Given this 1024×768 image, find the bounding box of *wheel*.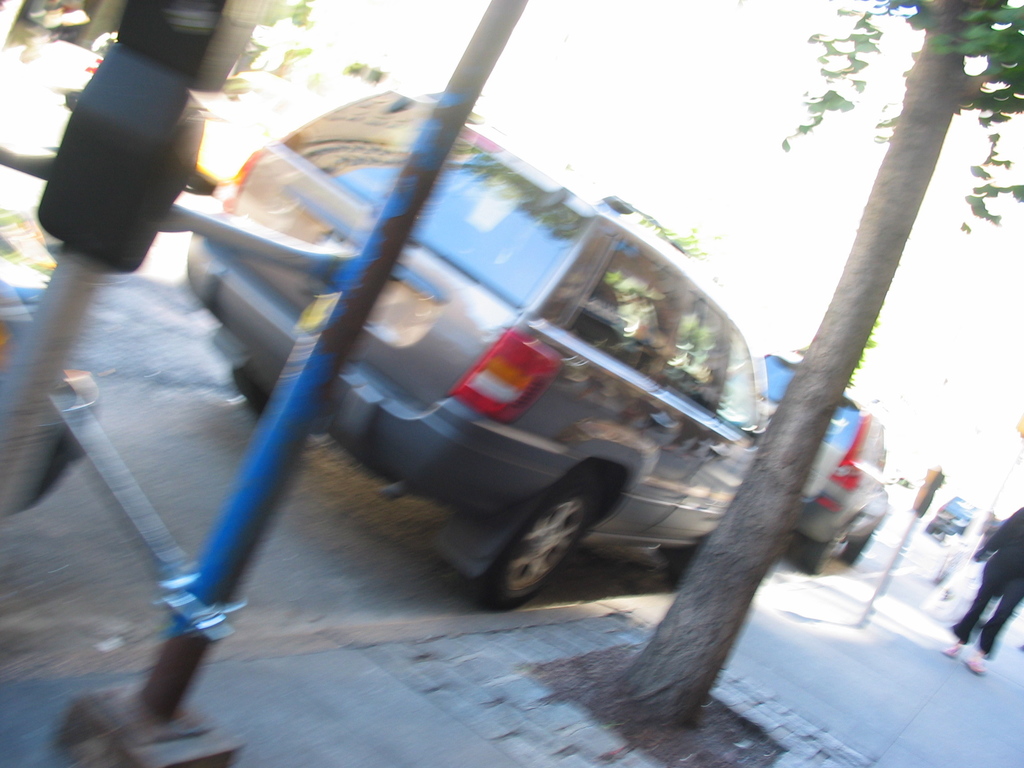
483 486 607 611.
